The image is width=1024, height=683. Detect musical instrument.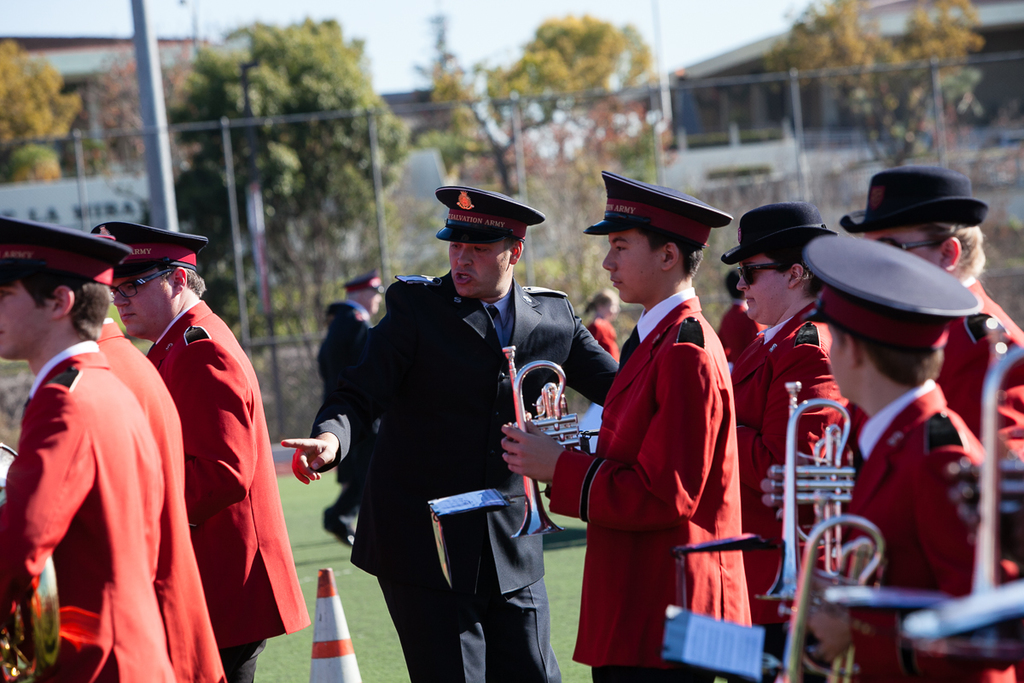
Detection: box=[0, 436, 55, 682].
